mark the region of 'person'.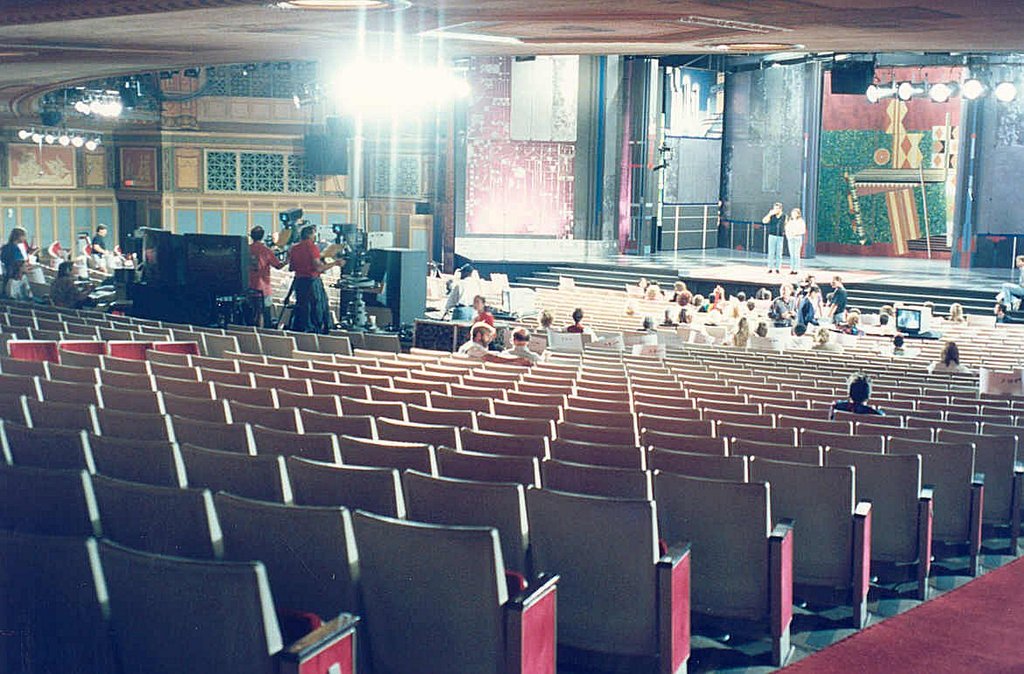
Region: 636/310/666/339.
